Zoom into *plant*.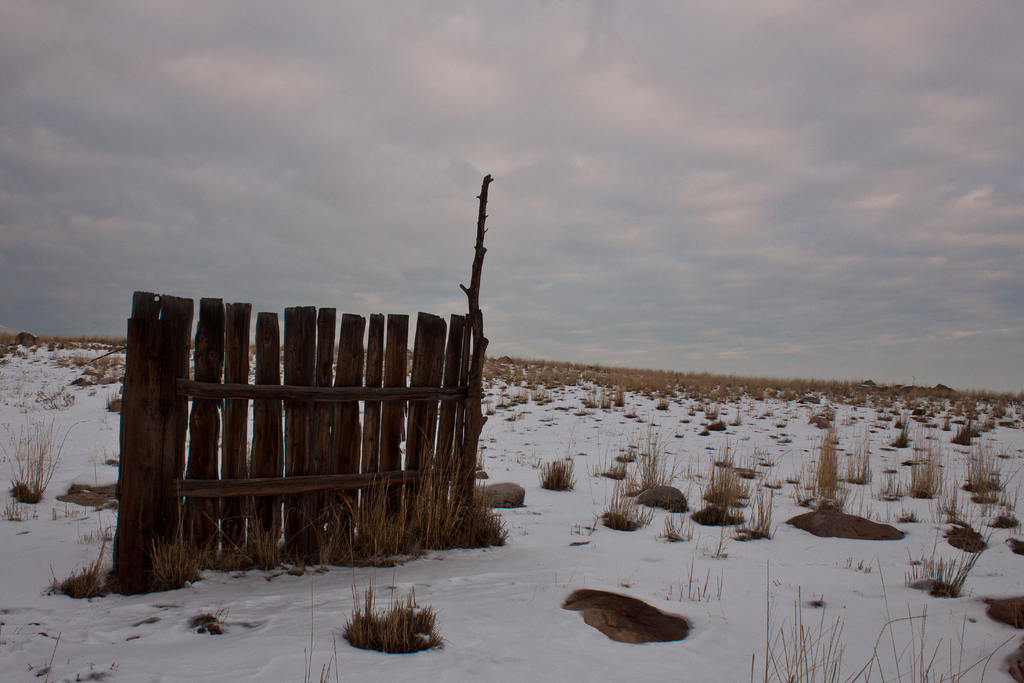
Zoom target: 0:409:65:504.
